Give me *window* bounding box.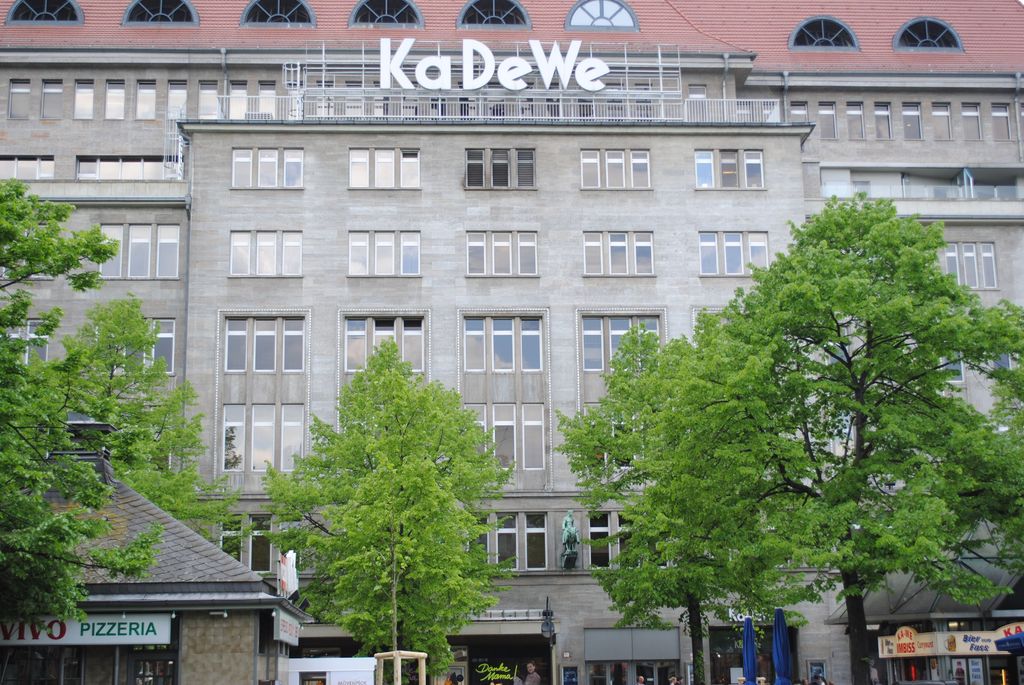
459,515,552,570.
